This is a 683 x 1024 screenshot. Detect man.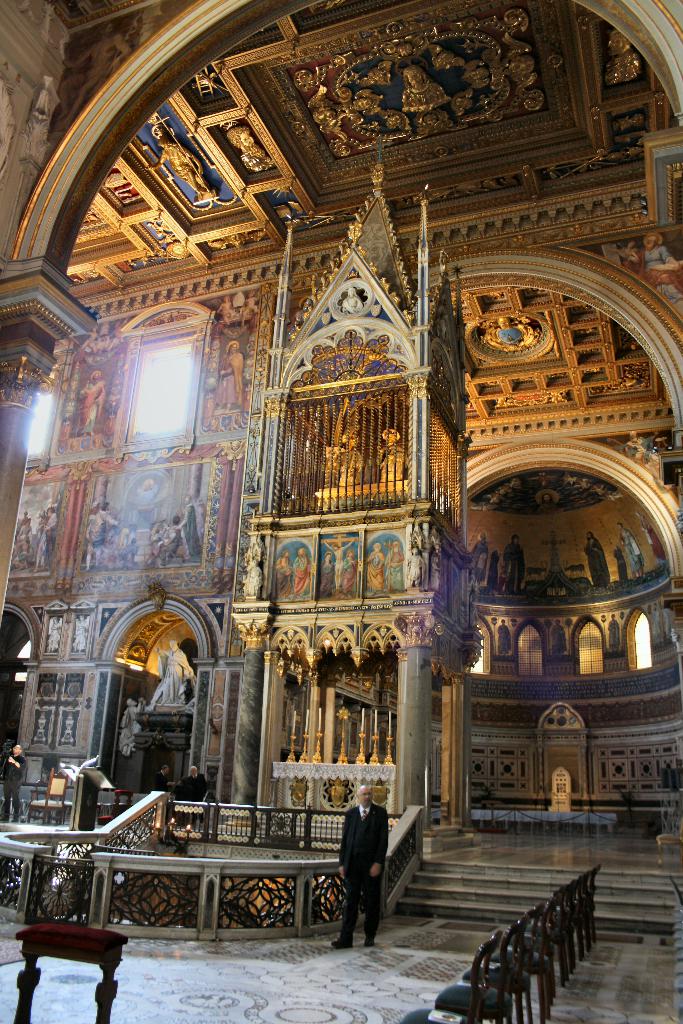
(left=325, top=537, right=354, bottom=590).
